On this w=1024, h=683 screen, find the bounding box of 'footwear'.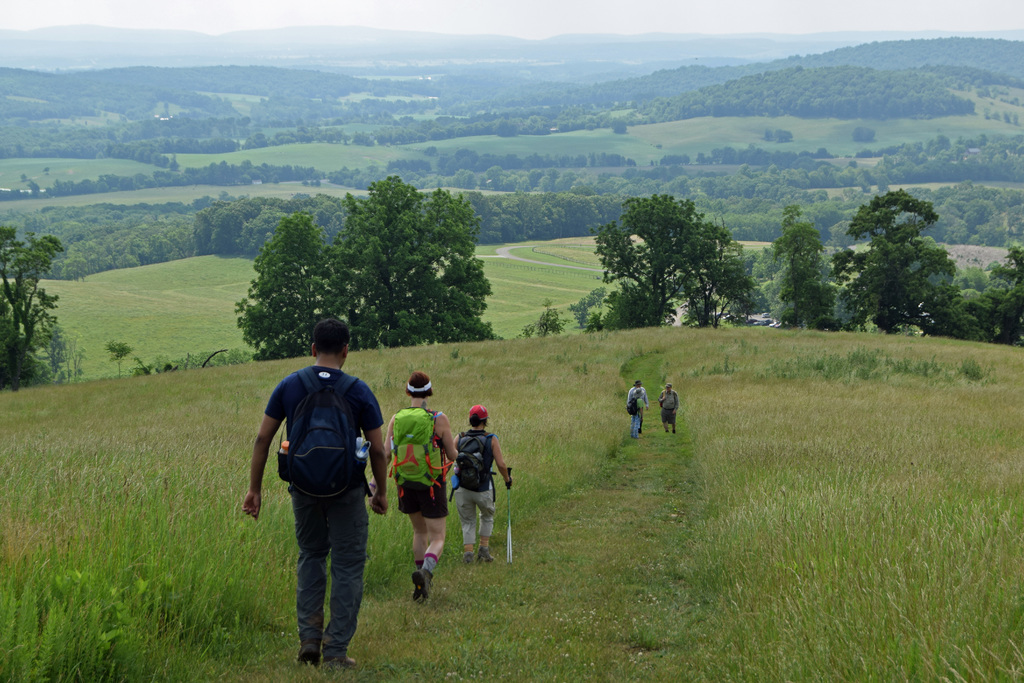
Bounding box: box=[671, 429, 678, 434].
